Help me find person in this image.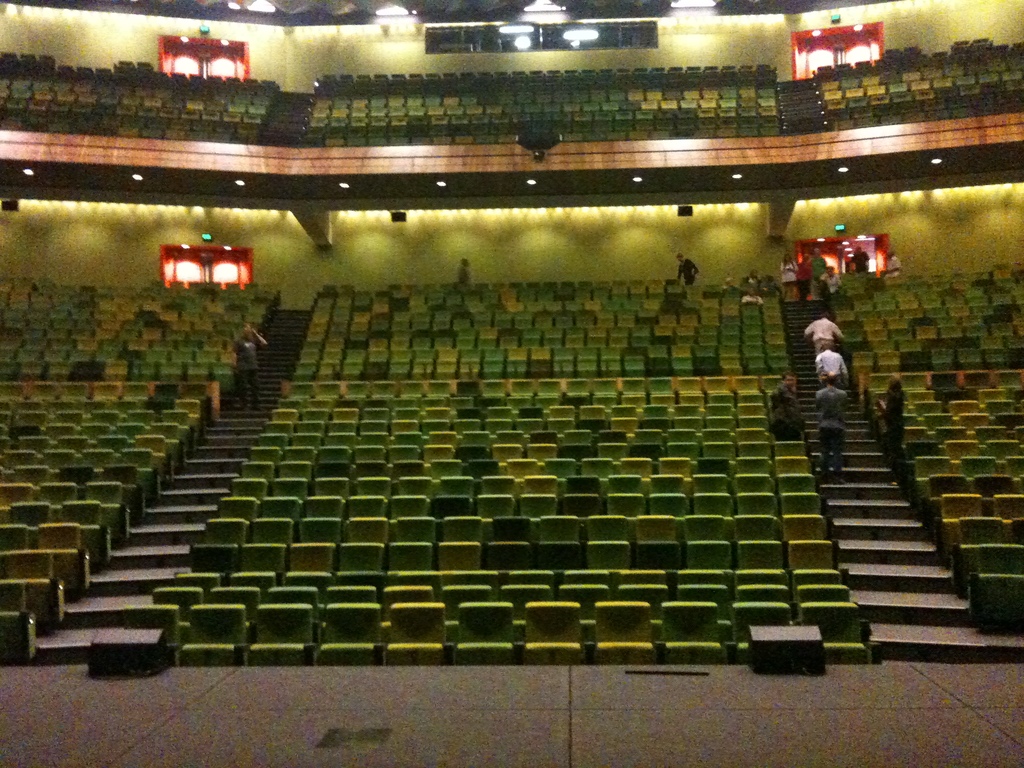
Found it: box(766, 367, 810, 439).
